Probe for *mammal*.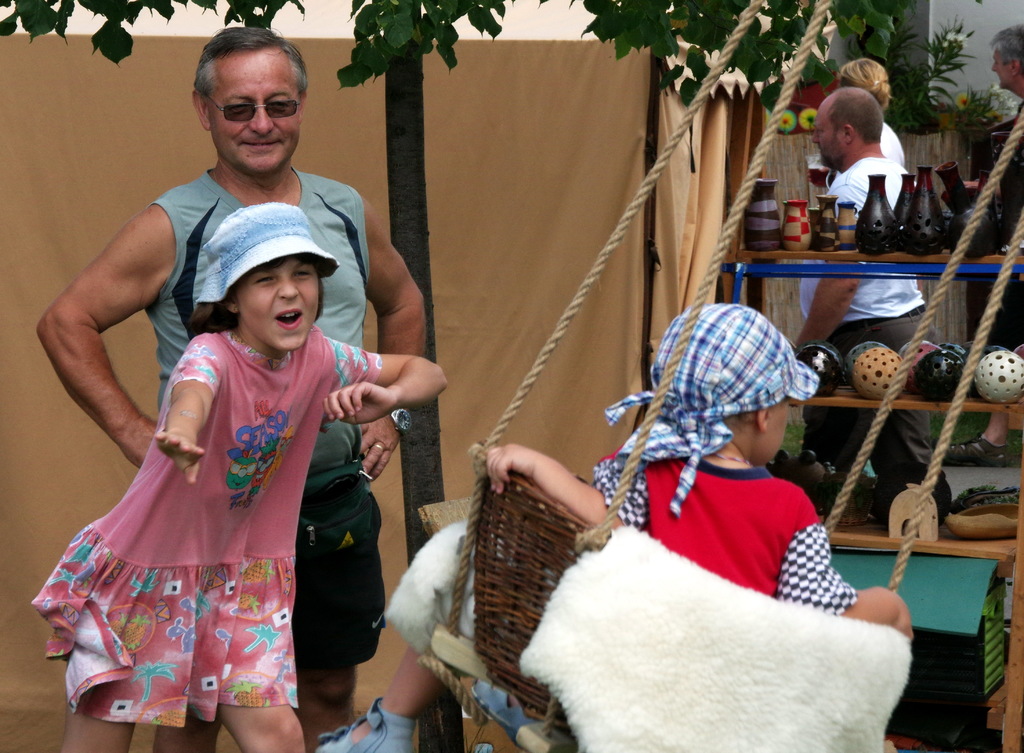
Probe result: <region>315, 299, 915, 752</region>.
